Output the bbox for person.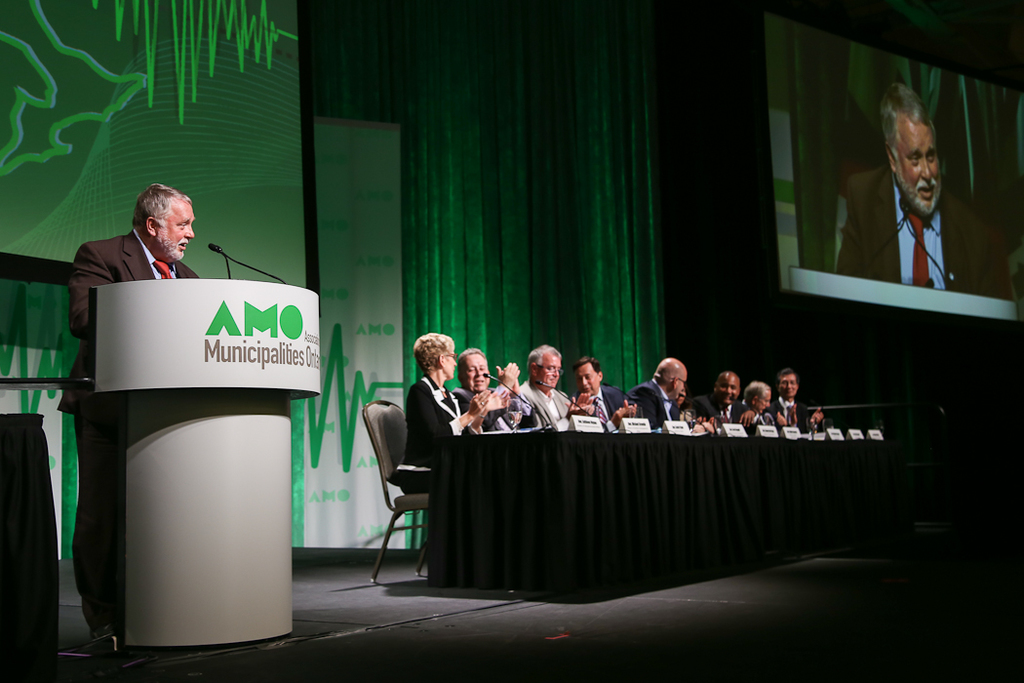
409/326/509/463.
